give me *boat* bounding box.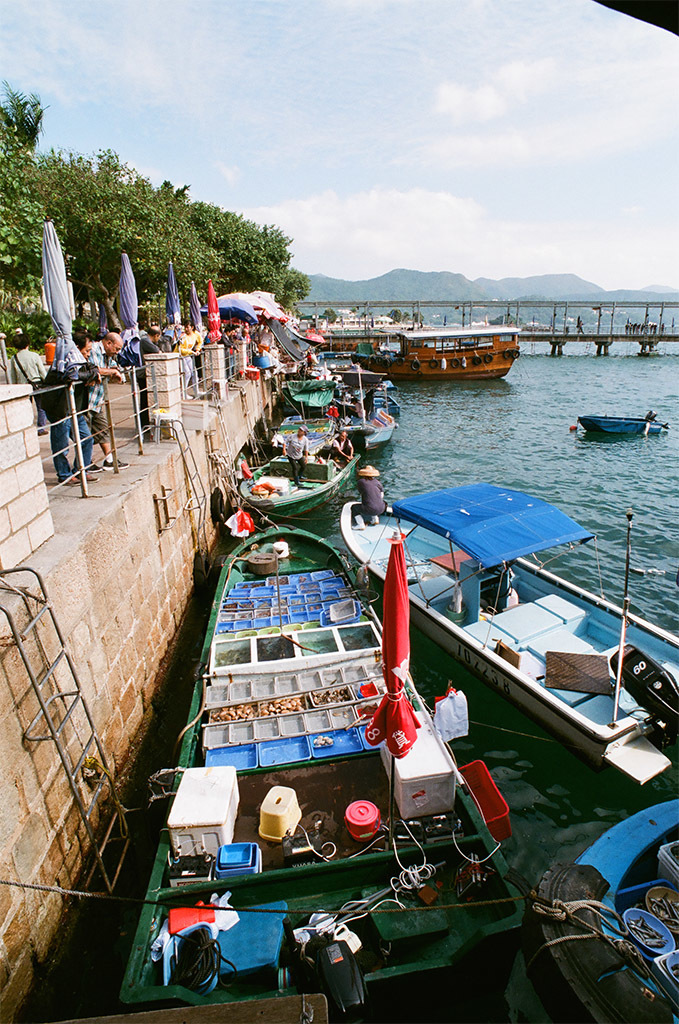
<box>348,444,661,790</box>.
